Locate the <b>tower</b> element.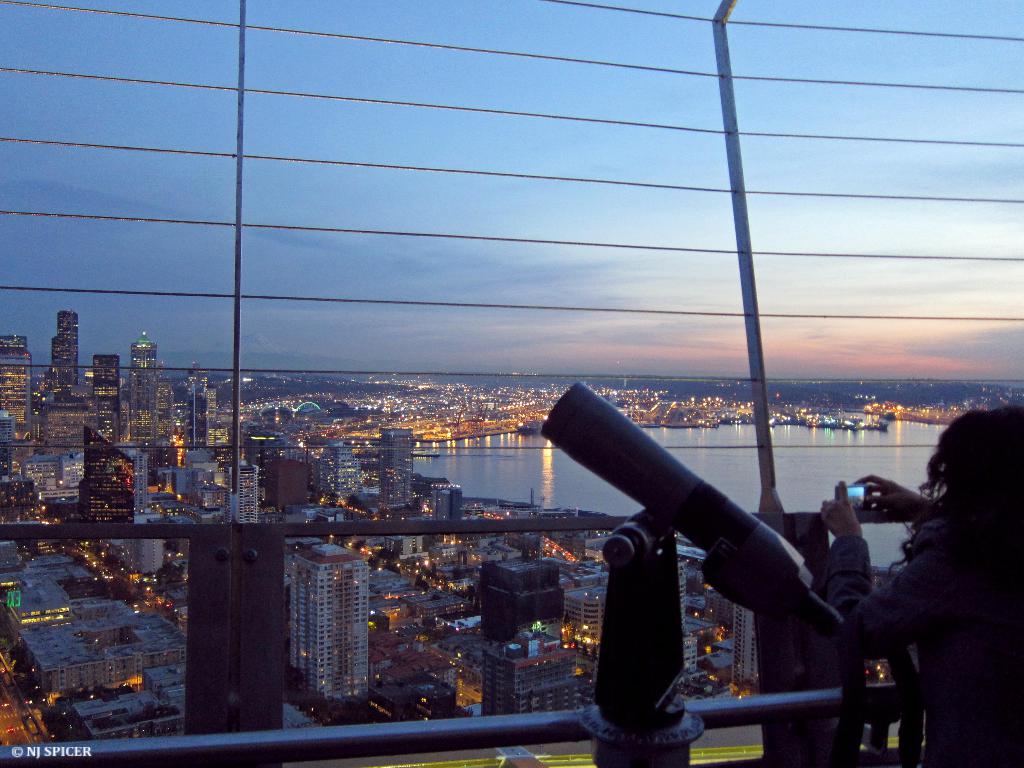
Element bbox: [x1=79, y1=428, x2=132, y2=524].
